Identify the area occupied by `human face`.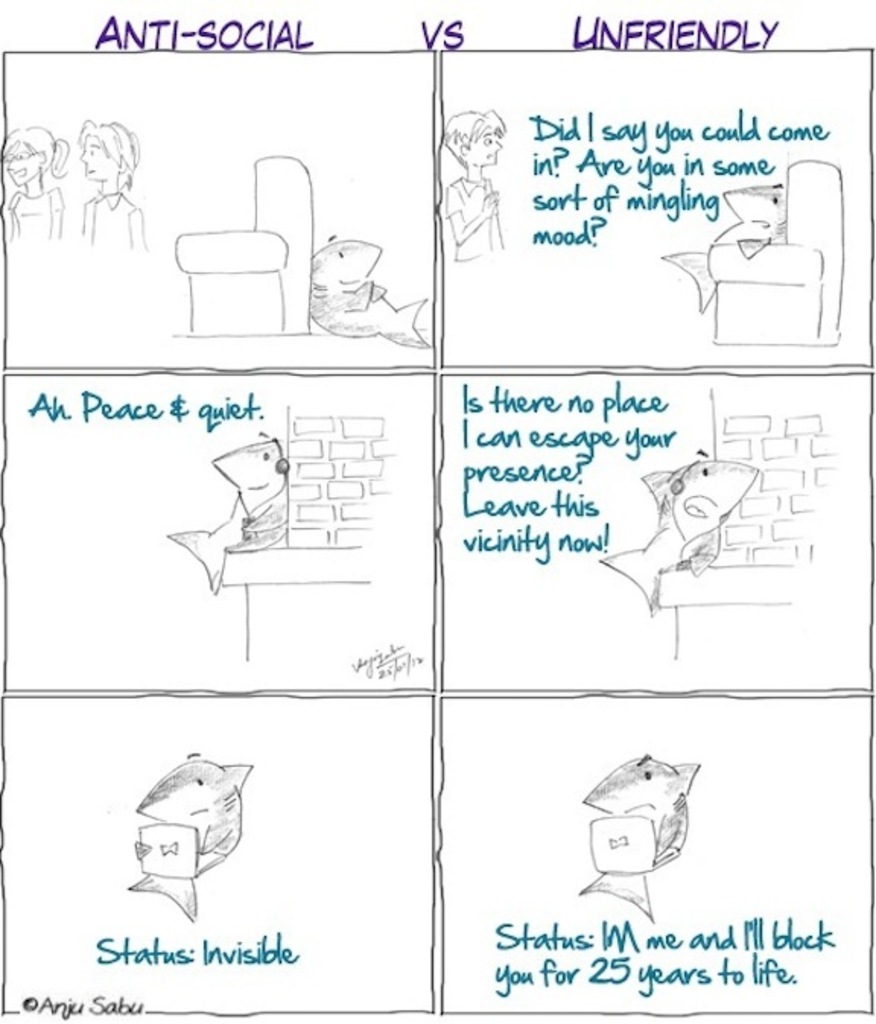
Area: 12:149:37:184.
